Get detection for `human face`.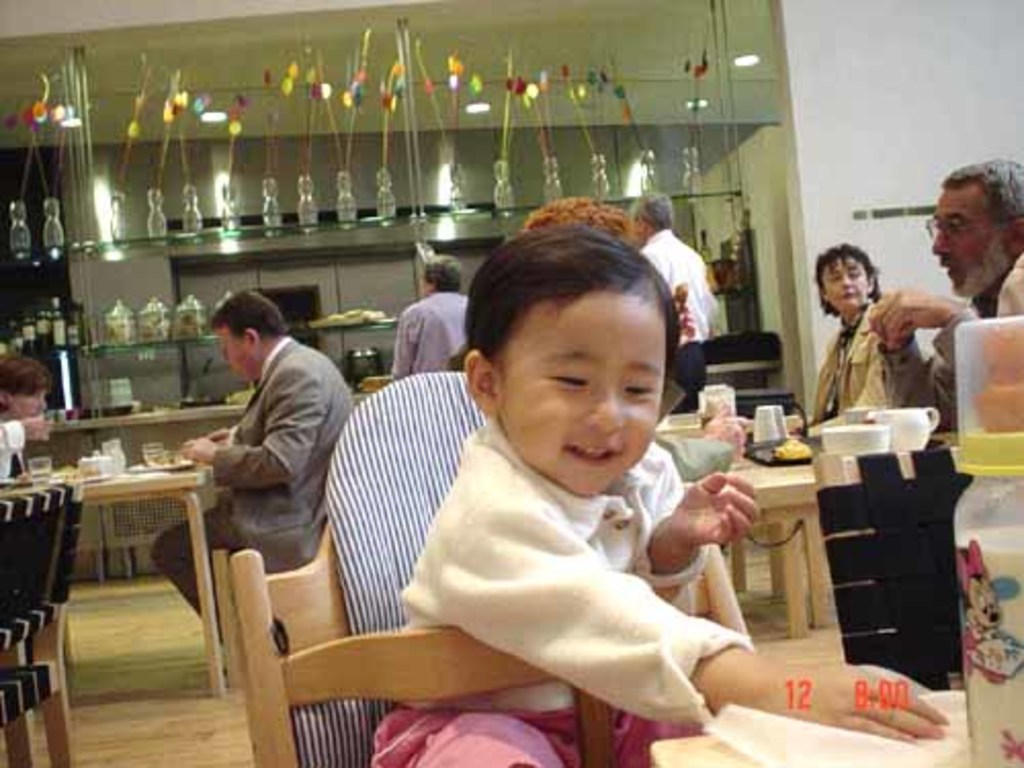
Detection: bbox(223, 324, 262, 379).
